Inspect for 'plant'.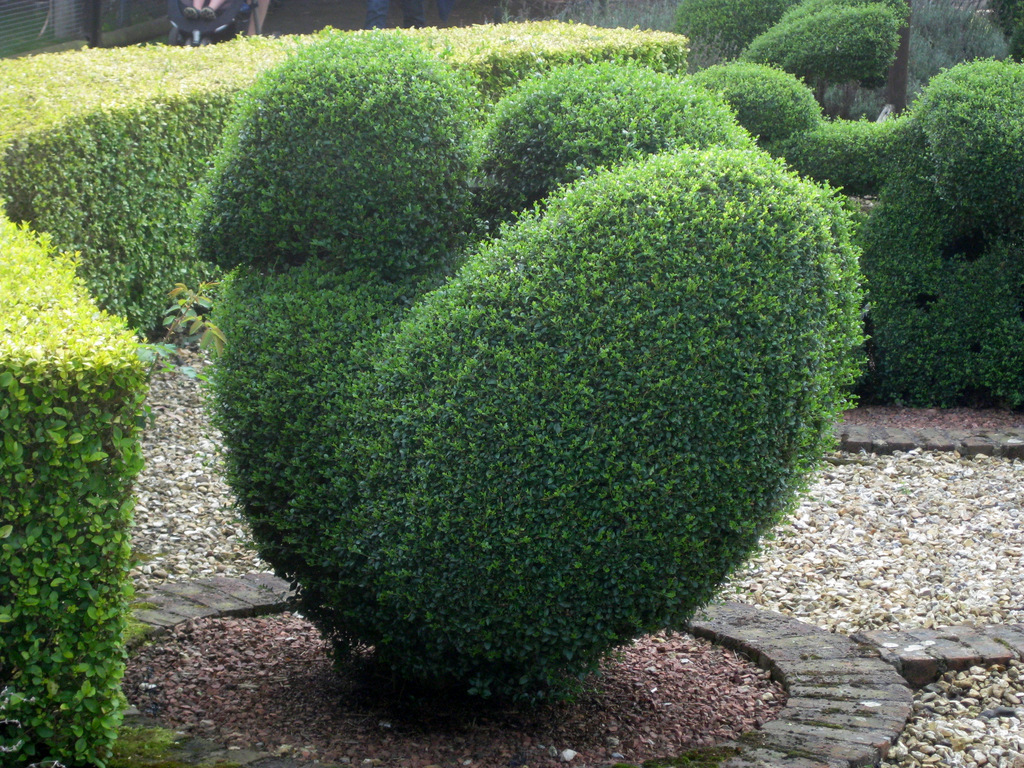
Inspection: bbox(983, 0, 1023, 70).
